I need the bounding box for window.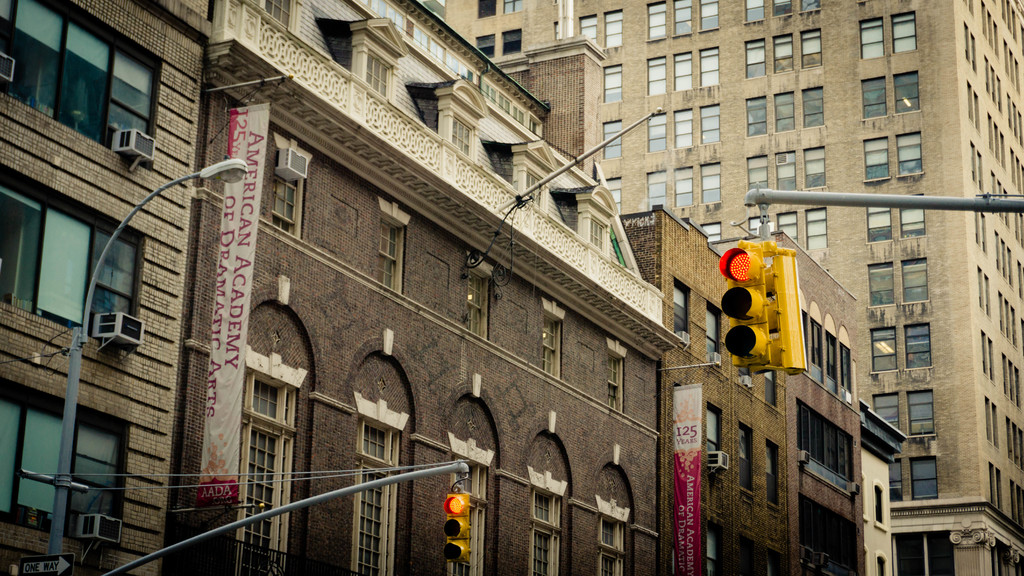
Here it is: locate(645, 171, 669, 202).
